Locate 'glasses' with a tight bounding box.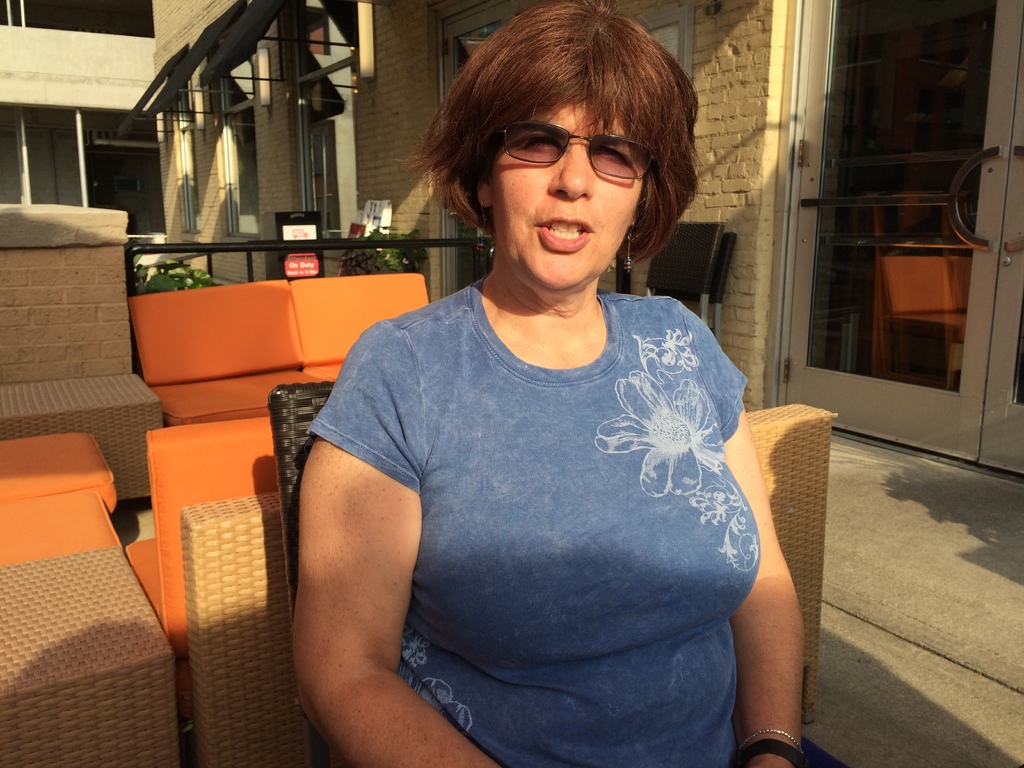
{"x1": 486, "y1": 120, "x2": 657, "y2": 188}.
